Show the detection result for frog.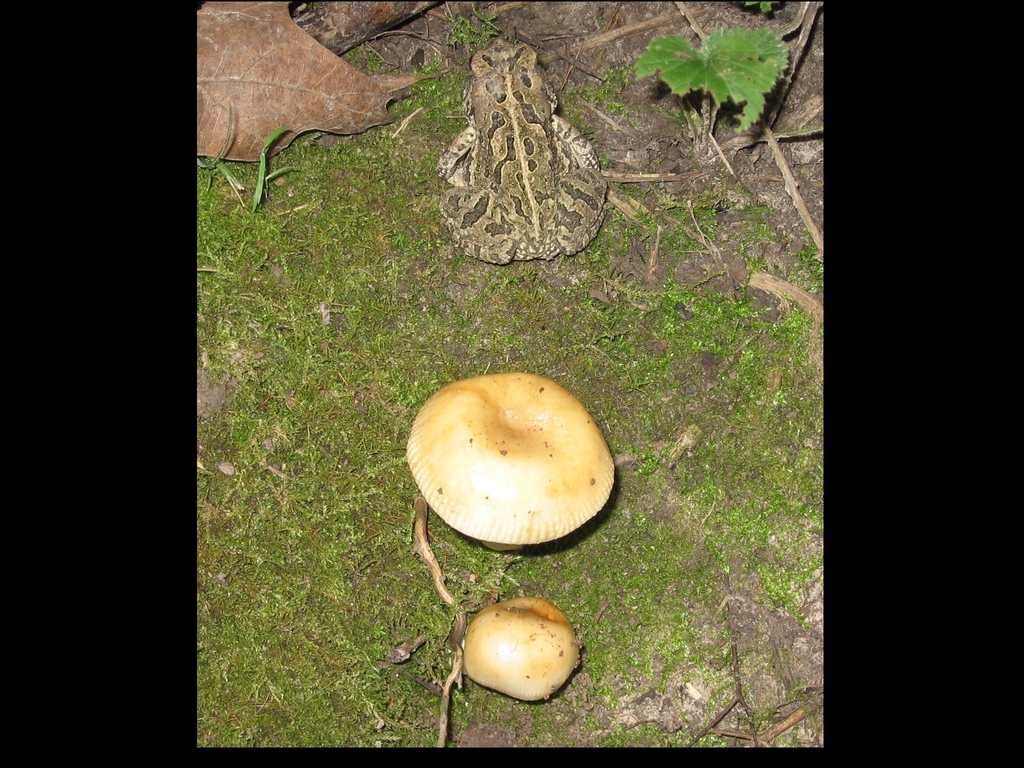
bbox(440, 35, 605, 268).
